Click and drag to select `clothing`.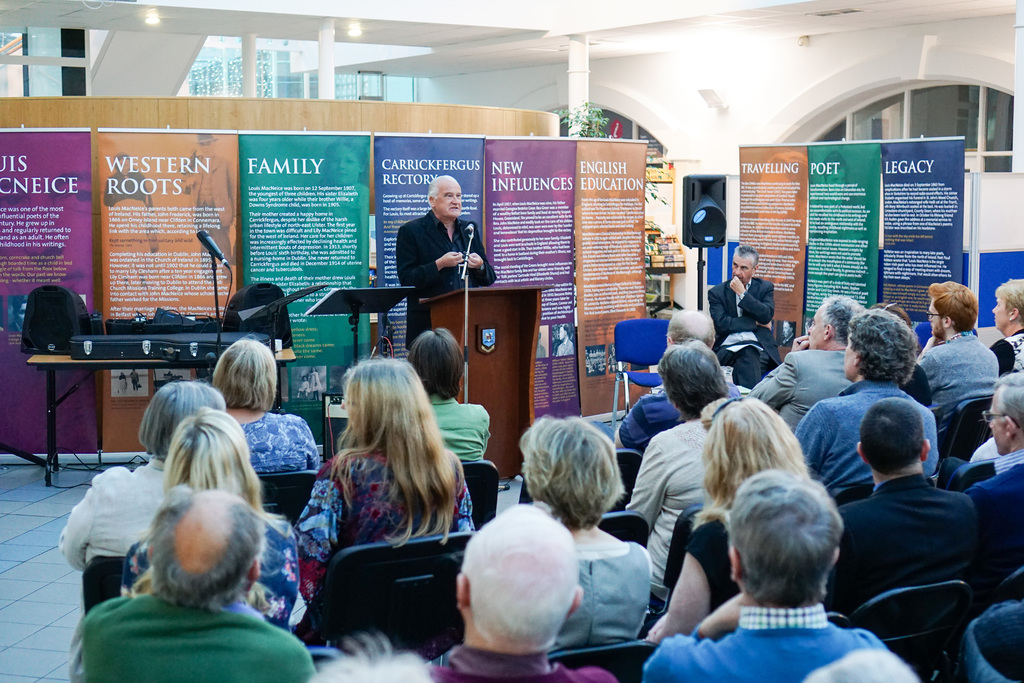
Selection: (56, 454, 166, 573).
